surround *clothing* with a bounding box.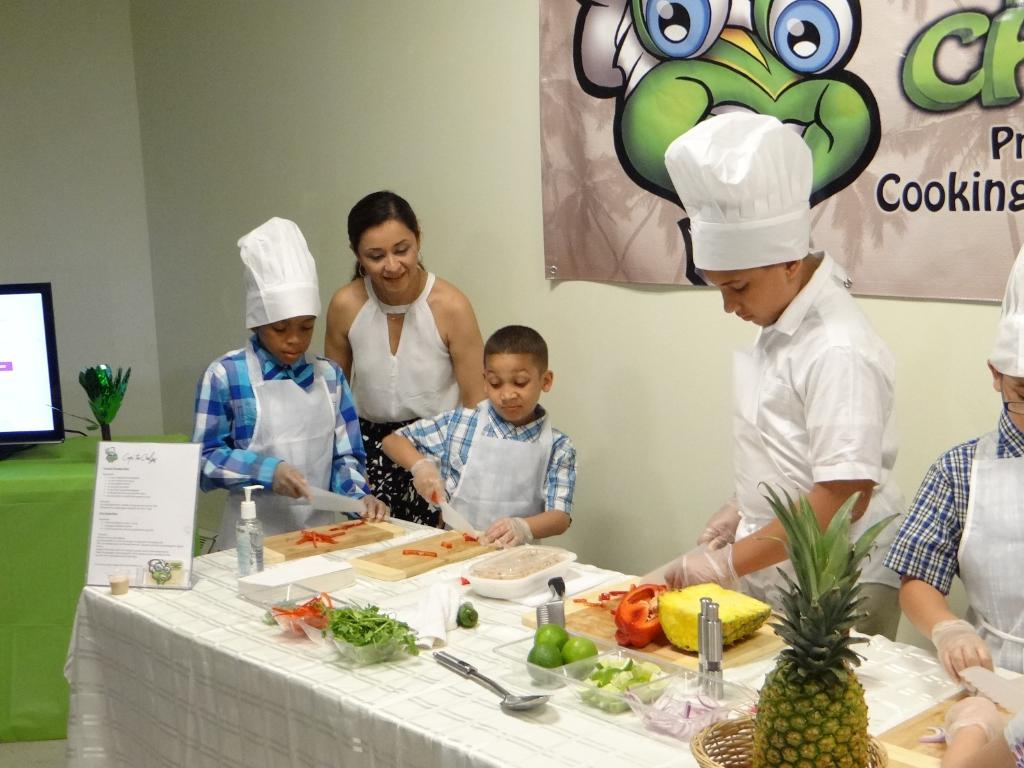
(1004,706,1023,753).
